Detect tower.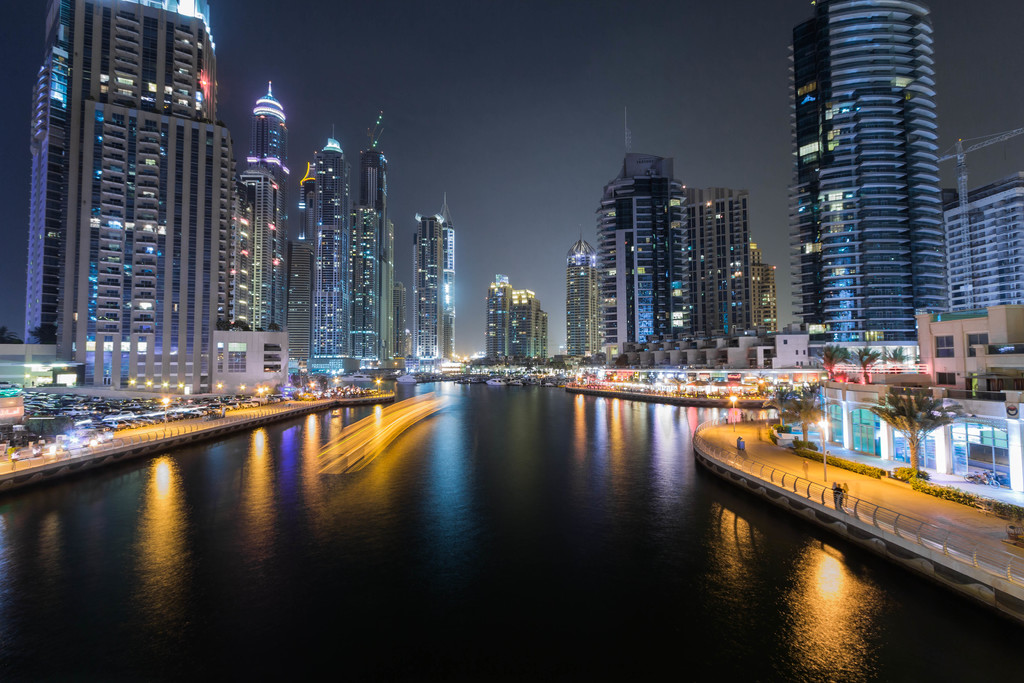
Detected at <region>417, 211, 449, 365</region>.
